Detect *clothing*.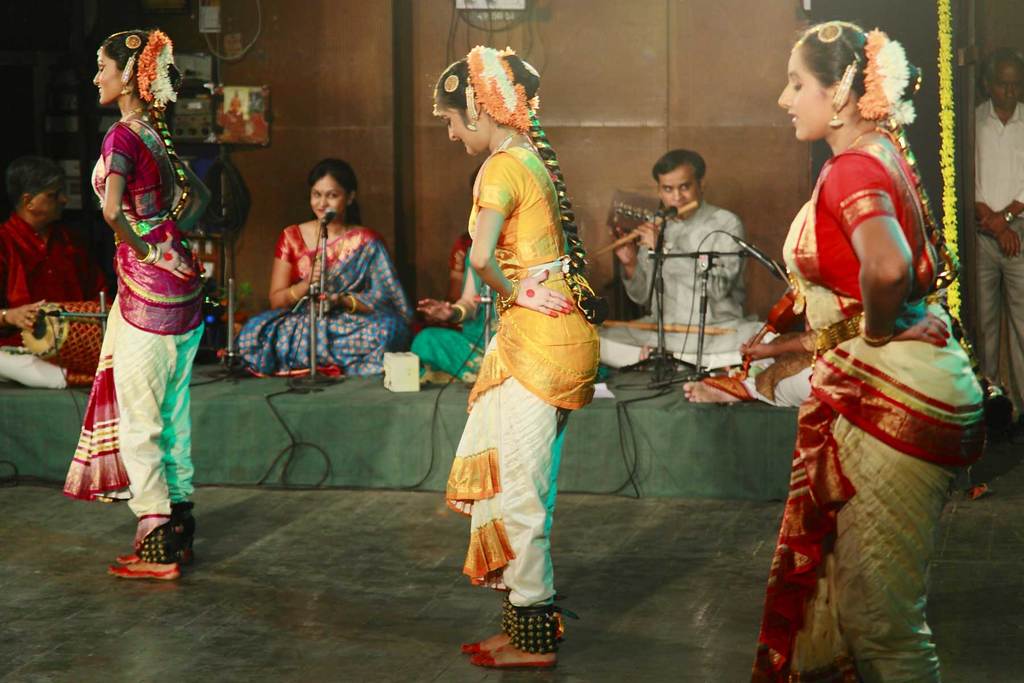
Detected at x1=0 y1=211 x2=119 y2=391.
